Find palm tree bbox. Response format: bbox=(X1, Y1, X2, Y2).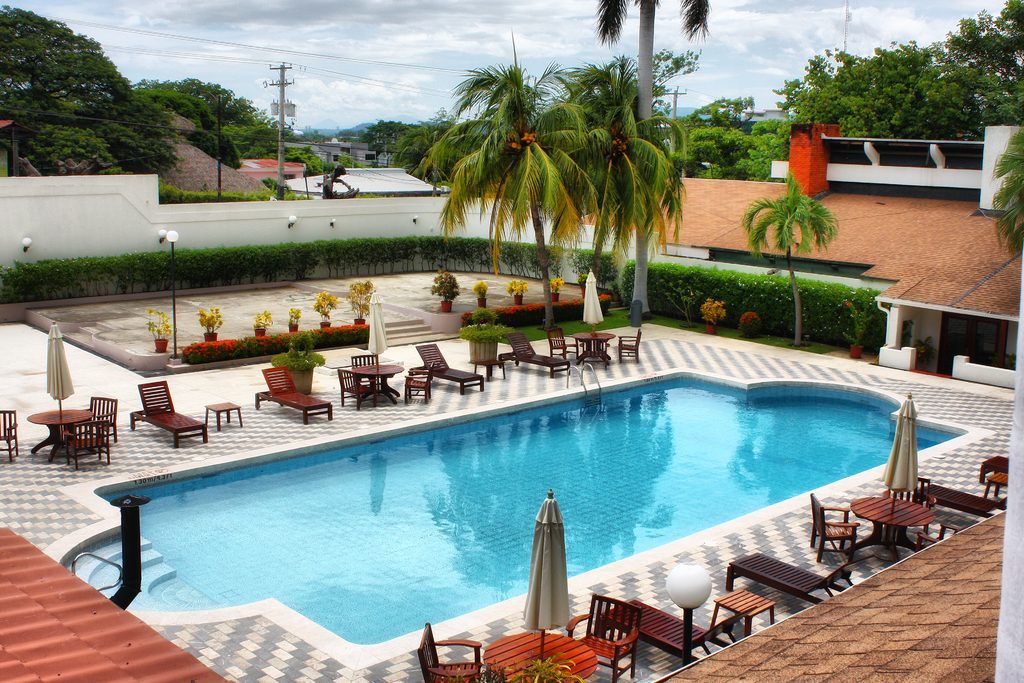
bbox=(443, 72, 572, 290).
